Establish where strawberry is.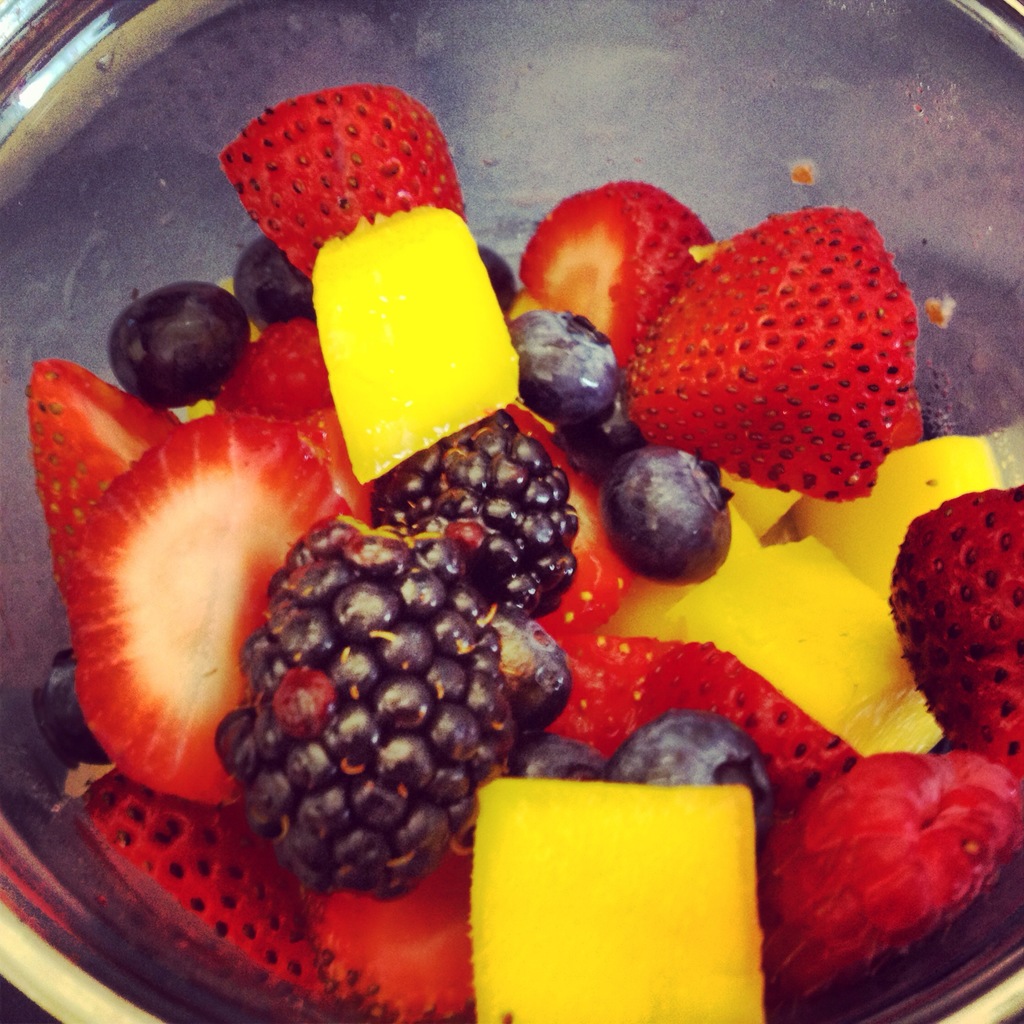
Established at [515, 179, 717, 381].
